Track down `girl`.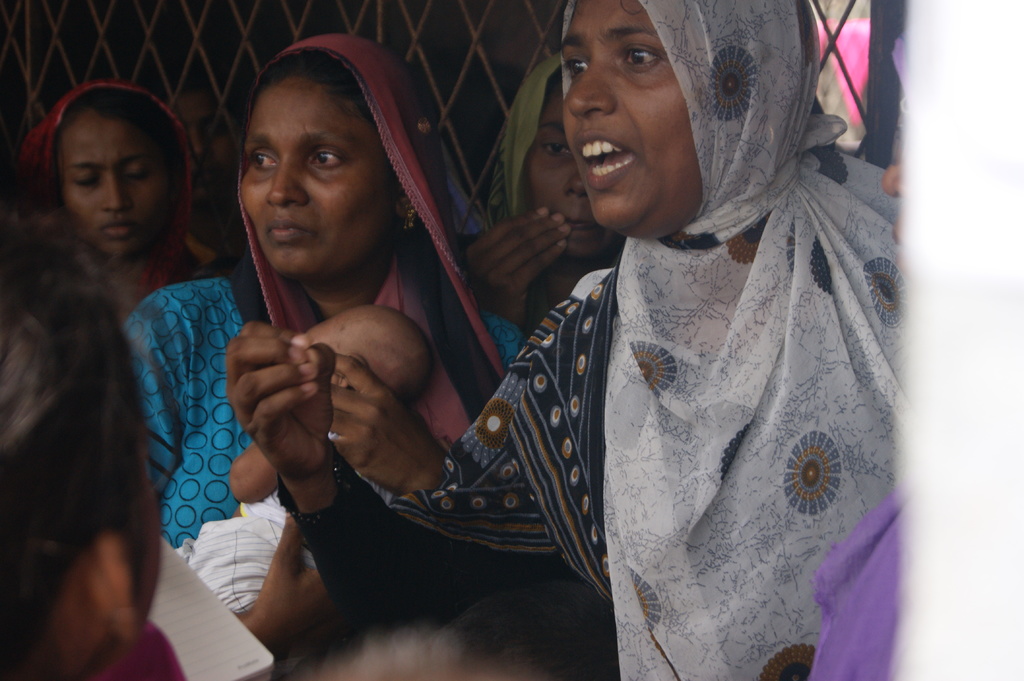
Tracked to [x1=20, y1=81, x2=221, y2=316].
